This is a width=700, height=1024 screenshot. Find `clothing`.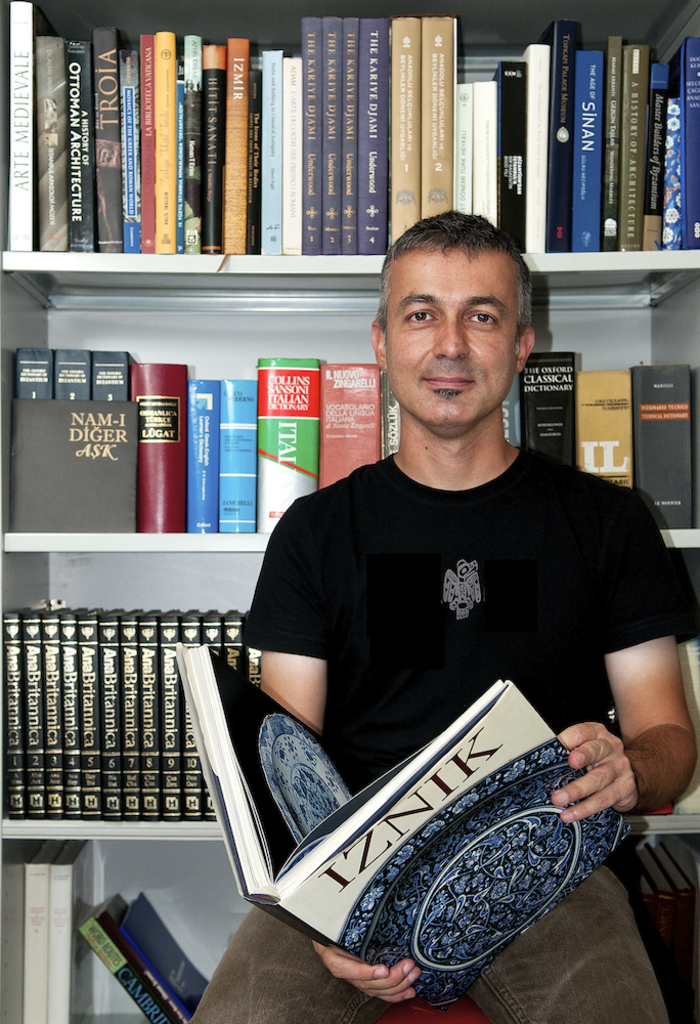
Bounding box: bbox=[198, 443, 648, 977].
